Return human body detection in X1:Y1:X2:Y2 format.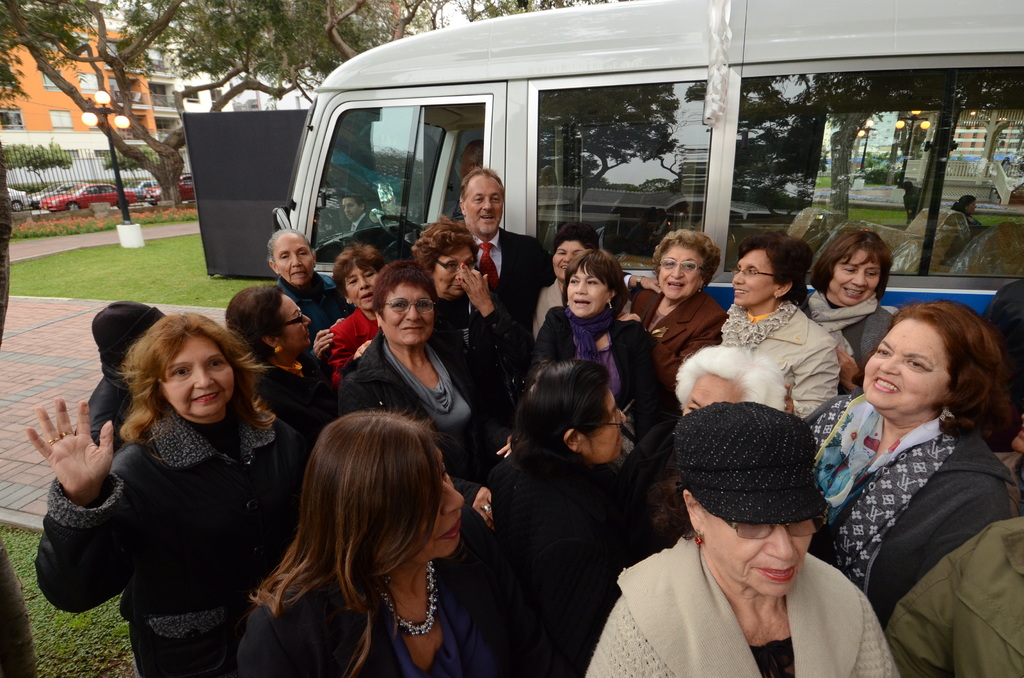
42:290:296:669.
